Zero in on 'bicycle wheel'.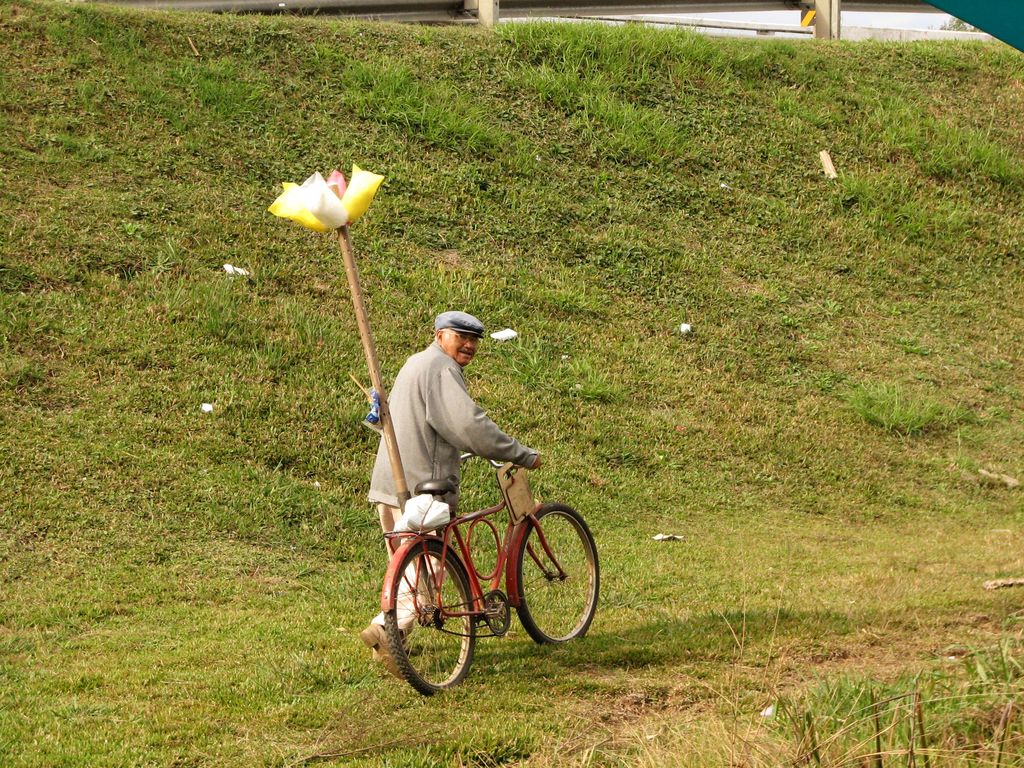
Zeroed in: (x1=398, y1=554, x2=467, y2=701).
